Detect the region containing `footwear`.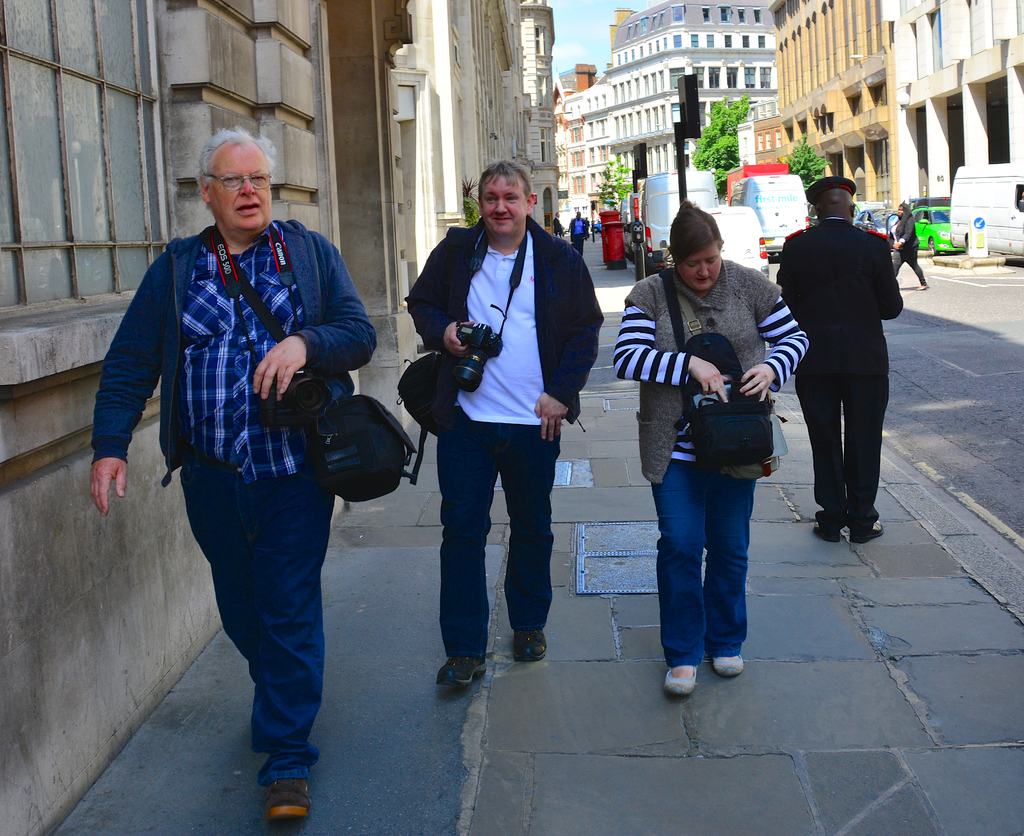
crop(508, 631, 547, 659).
